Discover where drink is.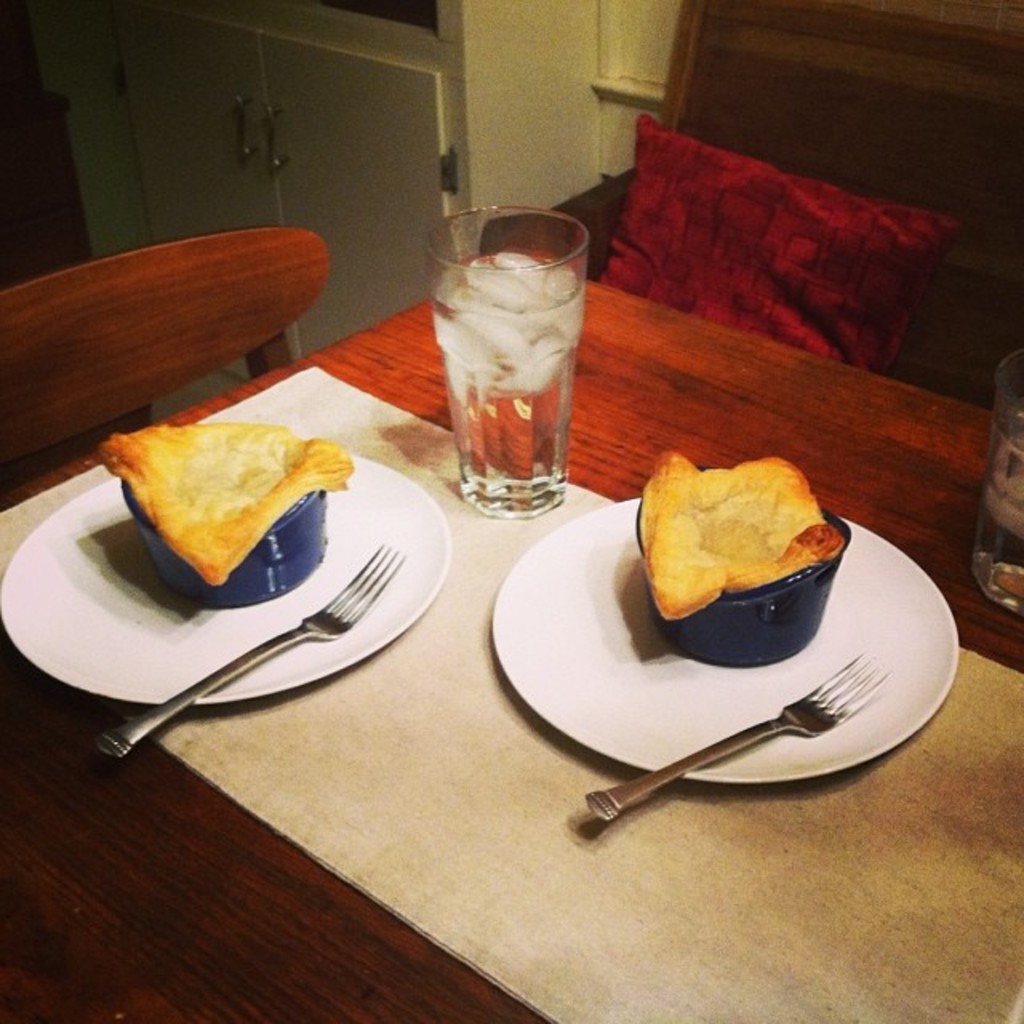
Discovered at [left=442, top=230, right=589, bottom=525].
